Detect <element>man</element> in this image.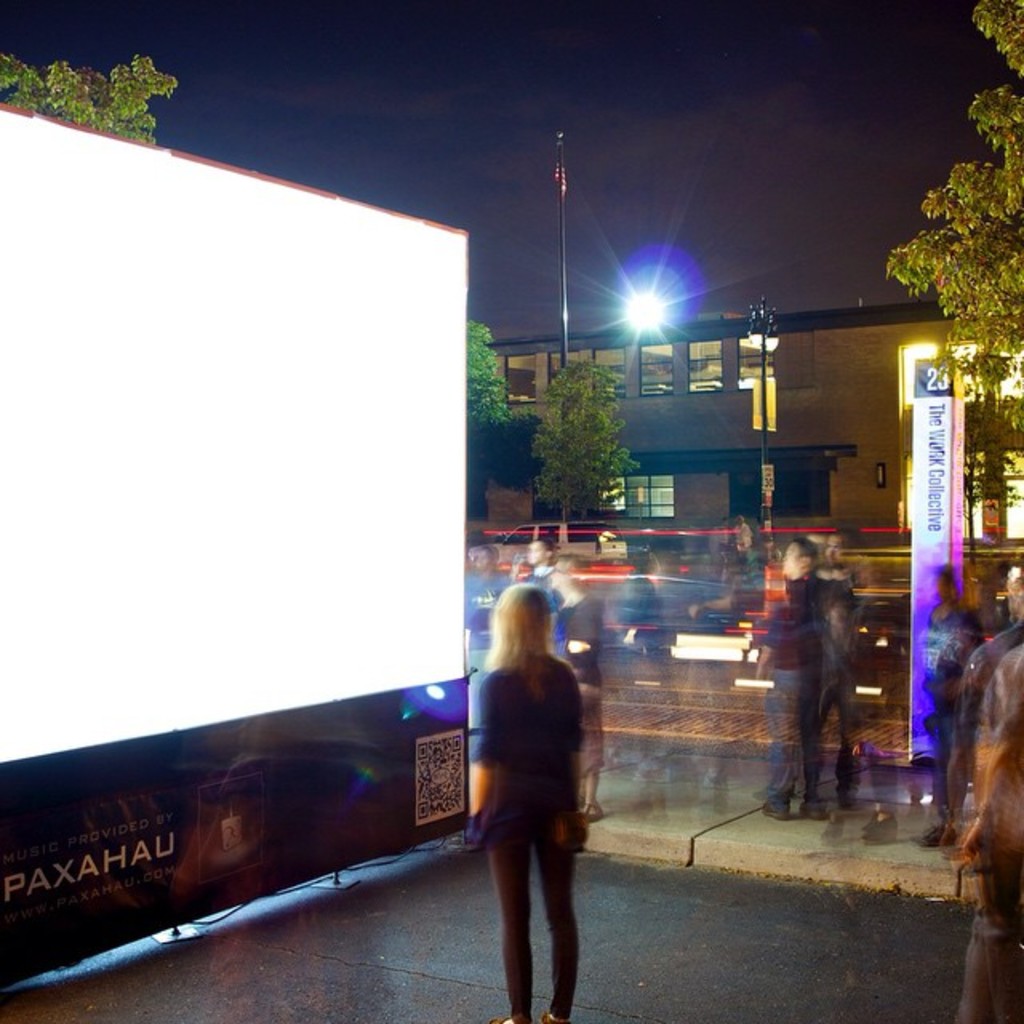
Detection: region(770, 530, 835, 818).
